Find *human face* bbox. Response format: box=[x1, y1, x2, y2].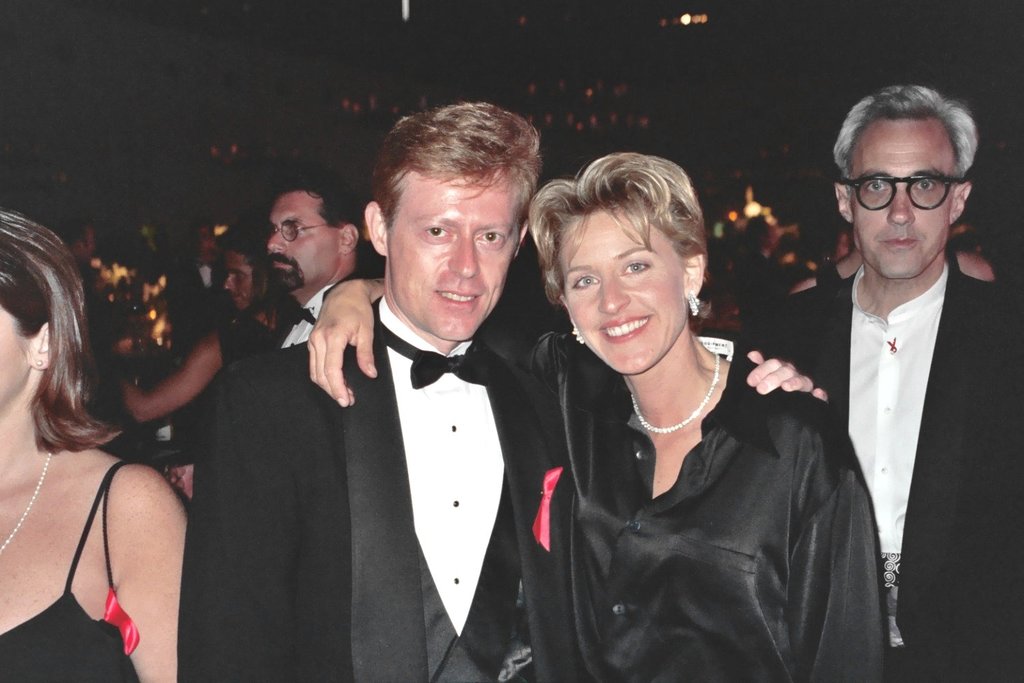
box=[266, 183, 337, 296].
